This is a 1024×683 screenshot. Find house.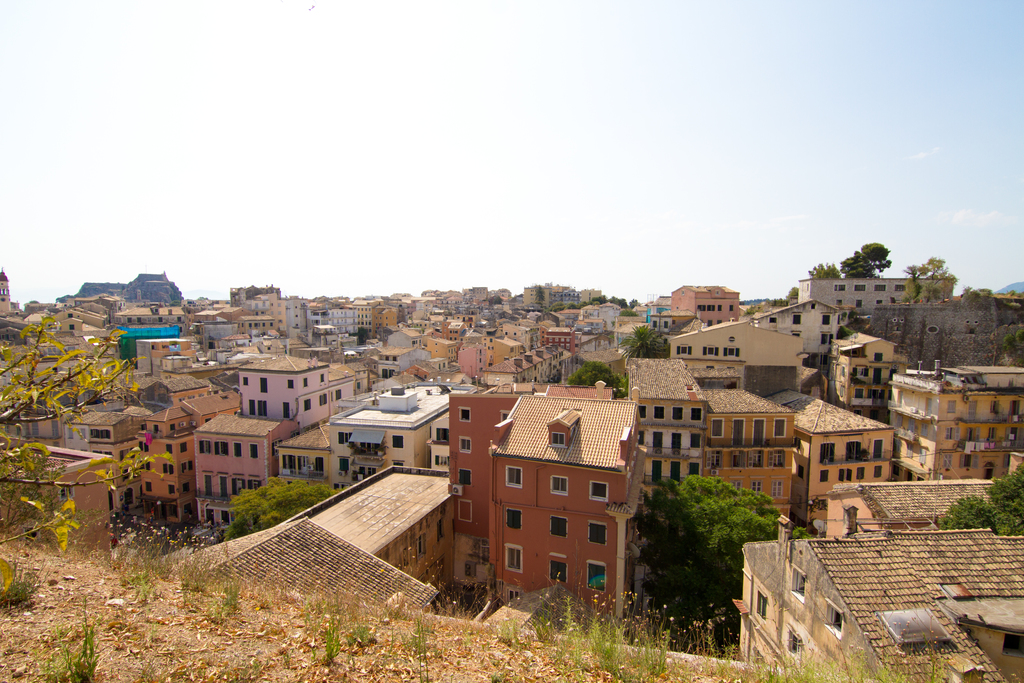
Bounding box: (x1=626, y1=361, x2=714, y2=532).
